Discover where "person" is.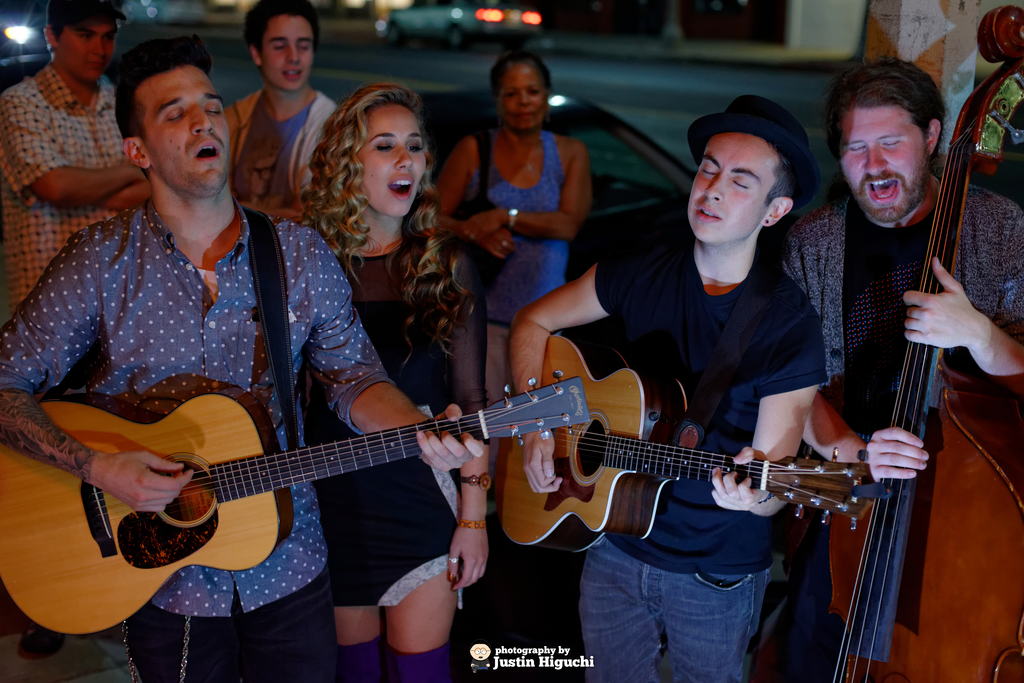
Discovered at <region>437, 49, 597, 494</region>.
